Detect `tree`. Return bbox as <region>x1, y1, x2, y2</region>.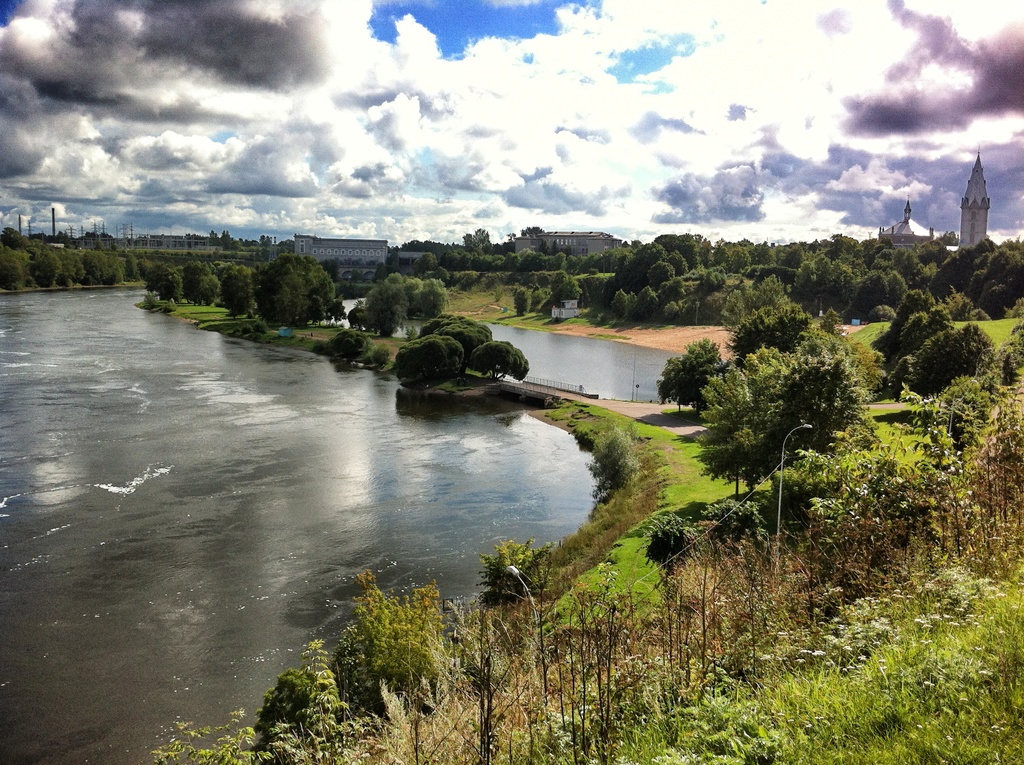
<region>328, 567, 466, 739</region>.
